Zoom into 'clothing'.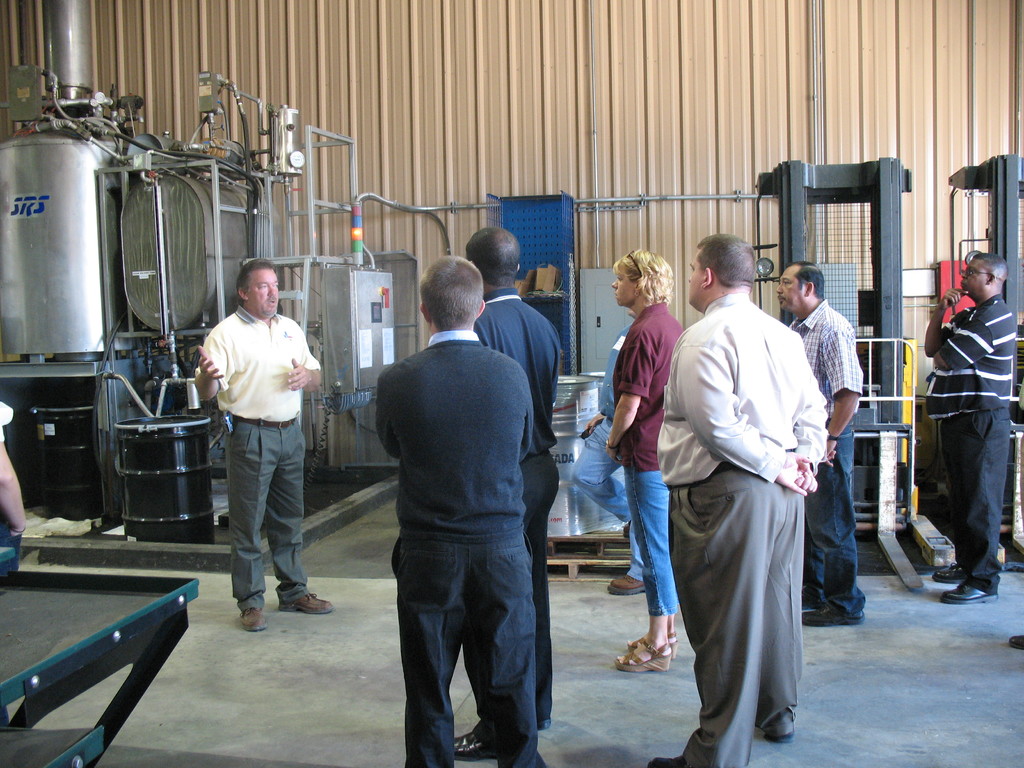
Zoom target: select_region(576, 311, 639, 581).
